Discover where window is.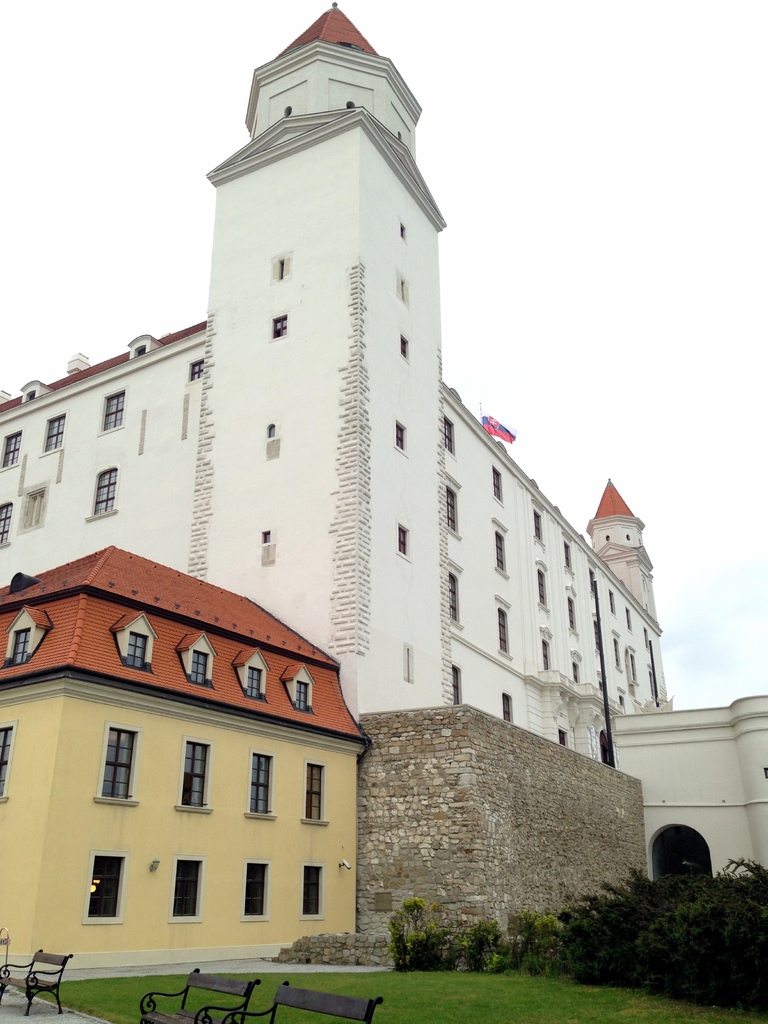
Discovered at 100/721/135/798.
